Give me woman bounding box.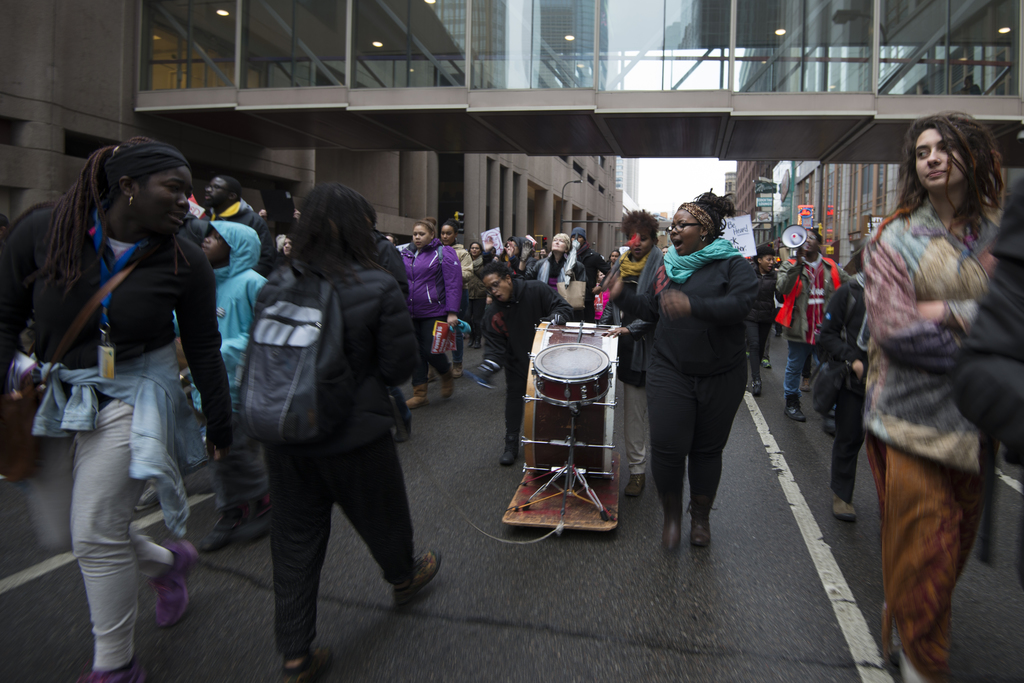
856,114,1012,682.
